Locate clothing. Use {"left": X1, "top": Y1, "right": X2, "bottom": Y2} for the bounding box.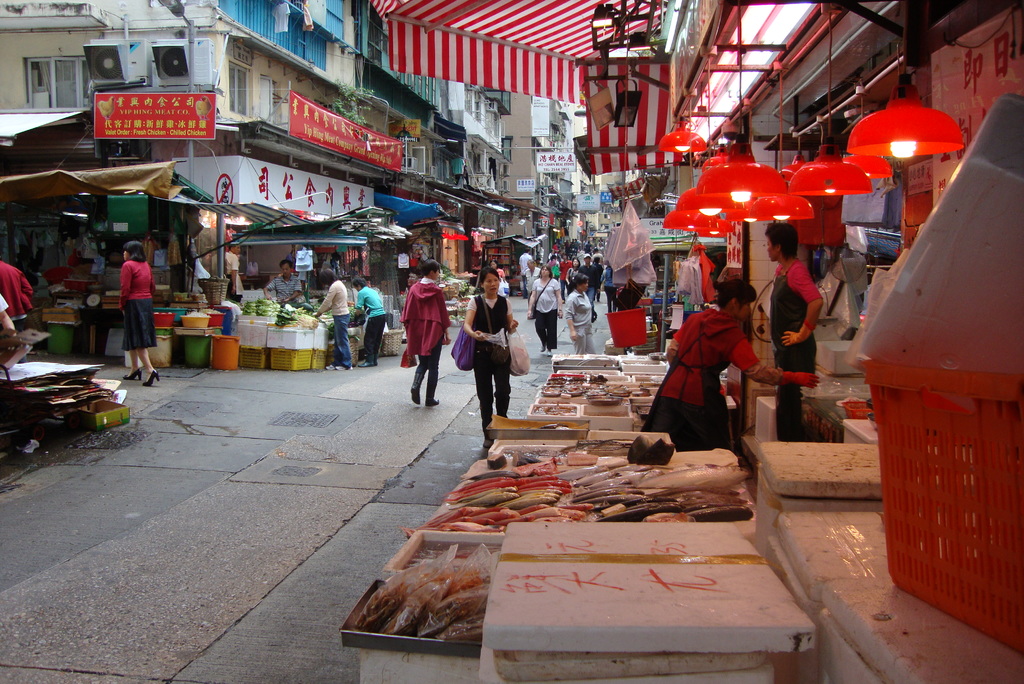
{"left": 475, "top": 297, "right": 513, "bottom": 444}.
